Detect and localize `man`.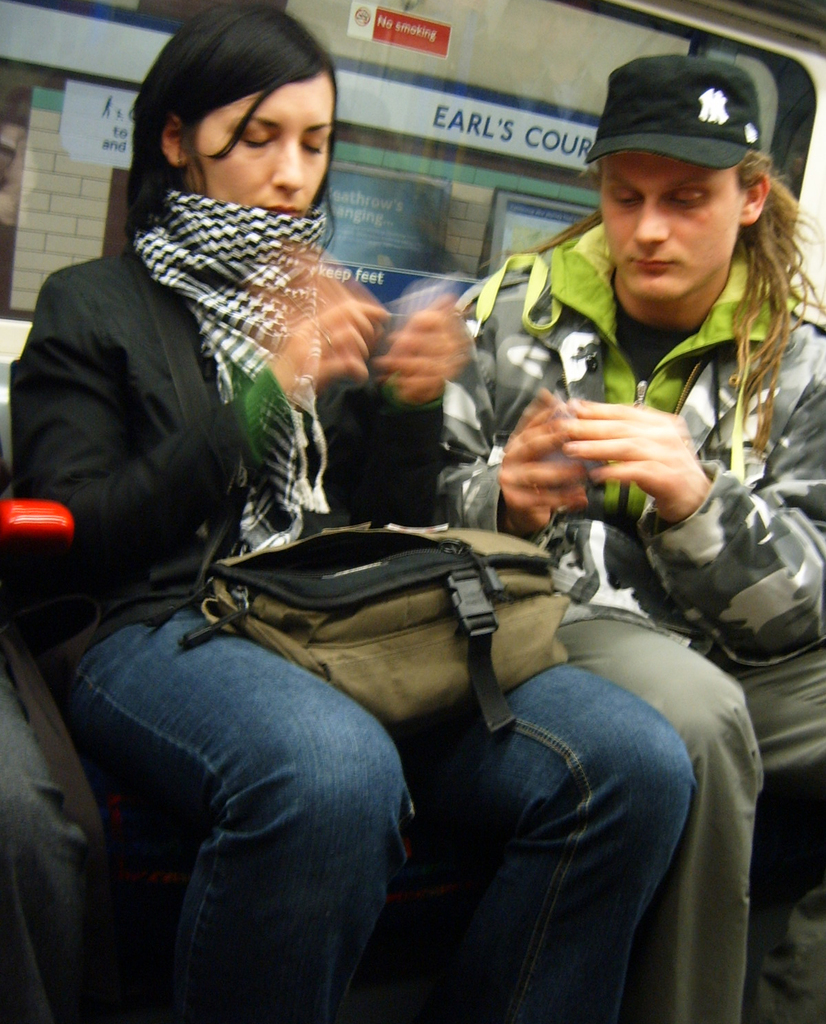
Localized at <bbox>428, 56, 825, 1023</bbox>.
